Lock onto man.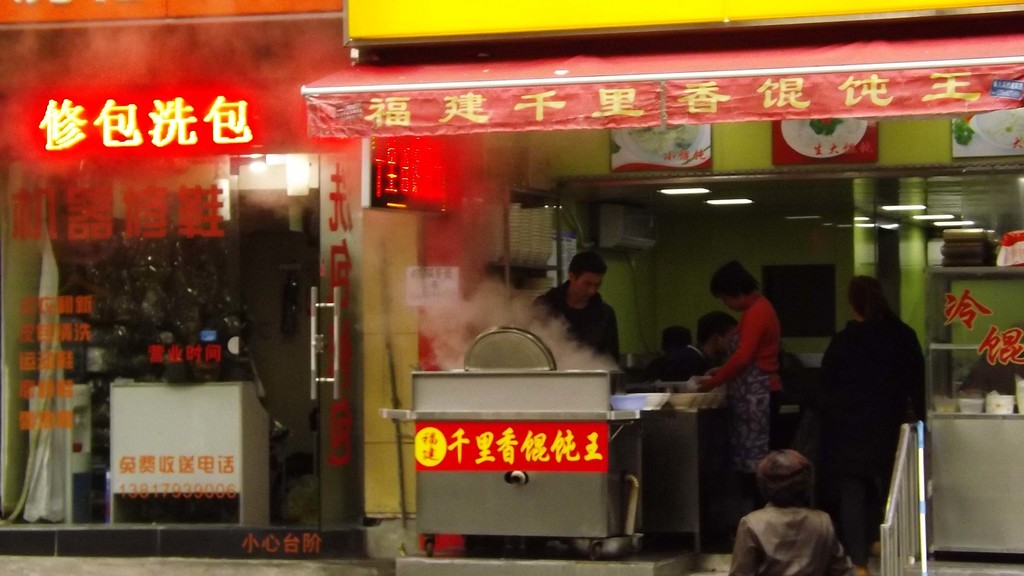
Locked: 509, 252, 630, 380.
